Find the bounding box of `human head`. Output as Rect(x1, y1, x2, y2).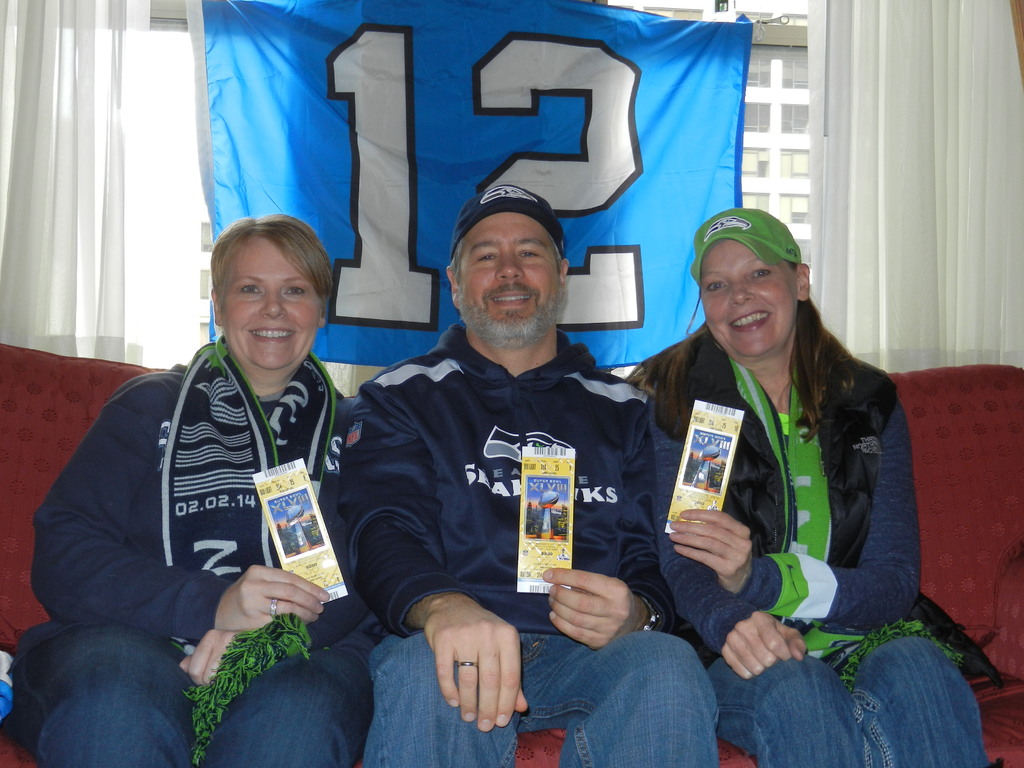
Rect(690, 205, 812, 361).
